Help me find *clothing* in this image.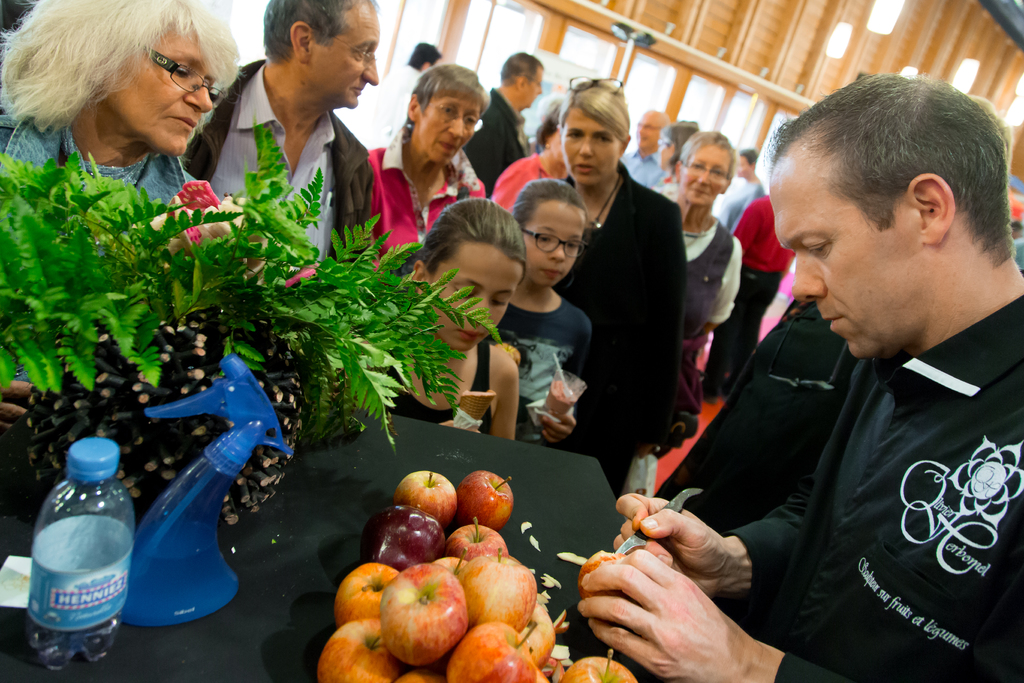
Found it: select_region(719, 195, 798, 377).
